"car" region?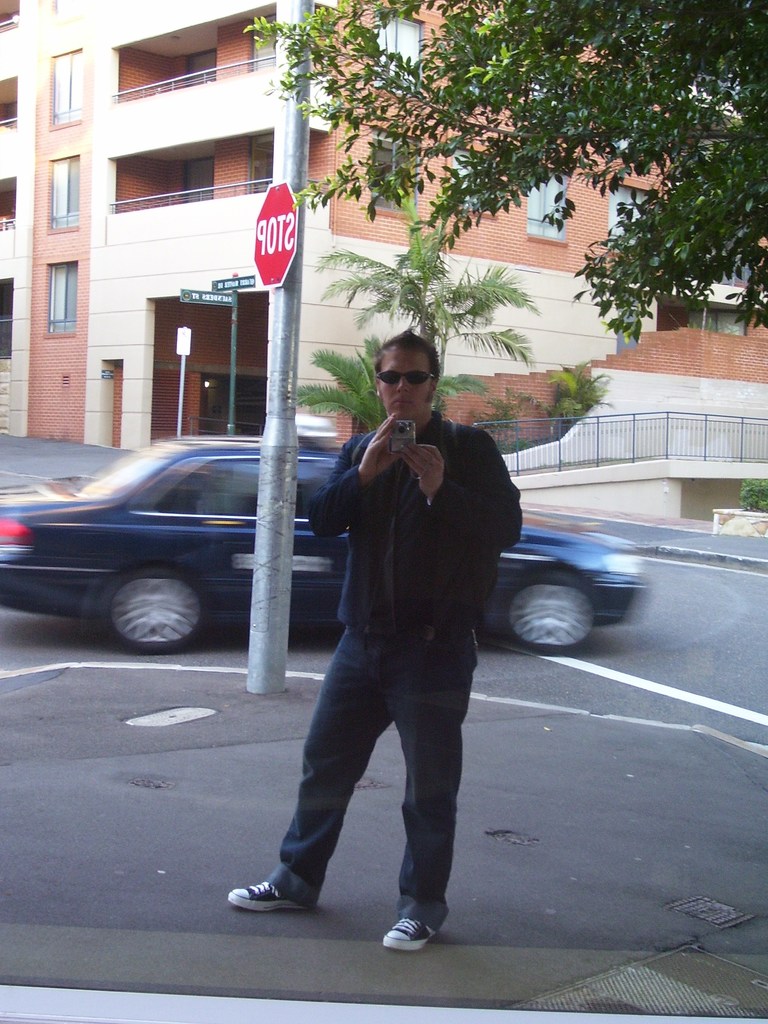
region(0, 443, 639, 660)
